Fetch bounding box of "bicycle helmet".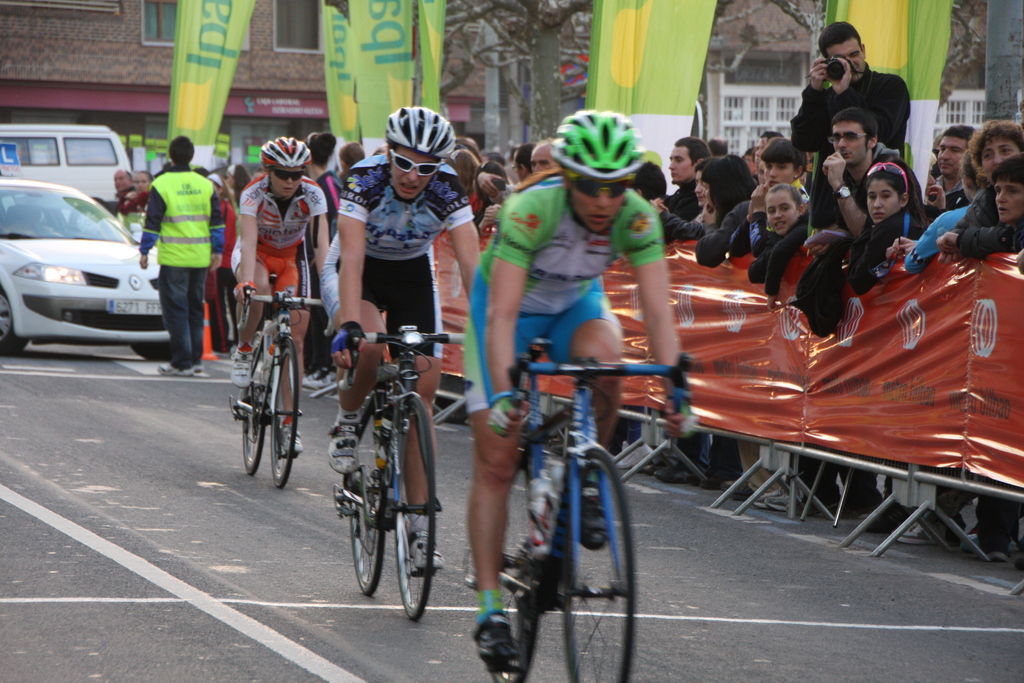
Bbox: locate(383, 105, 456, 165).
